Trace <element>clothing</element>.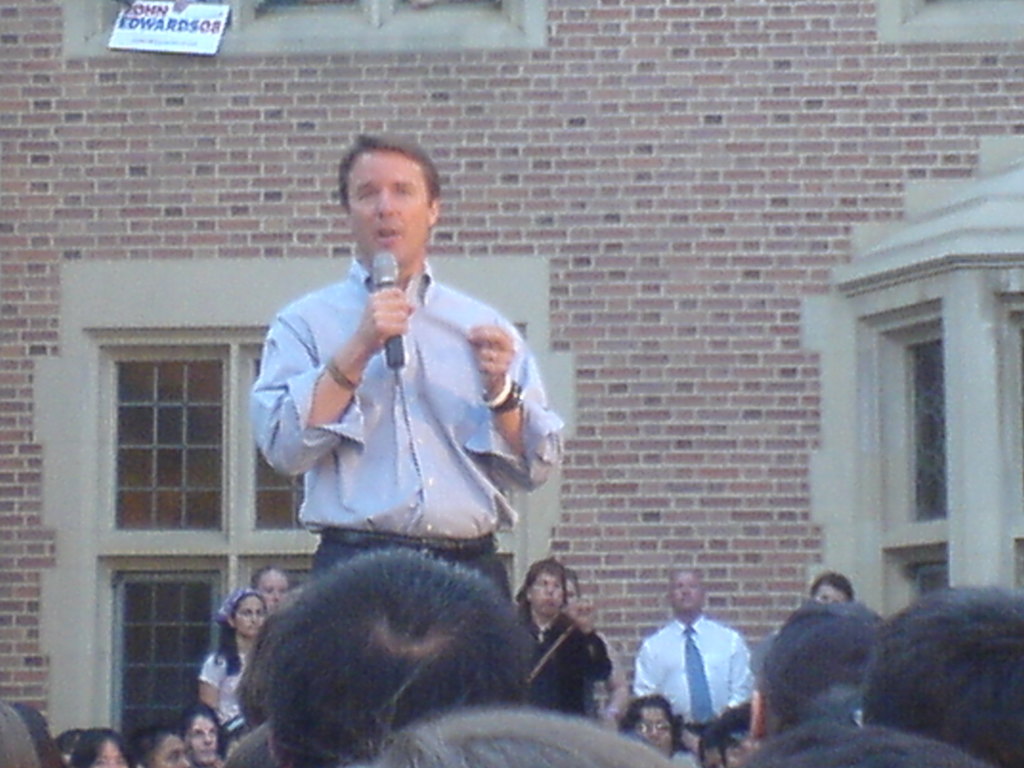
Traced to region(532, 614, 612, 717).
